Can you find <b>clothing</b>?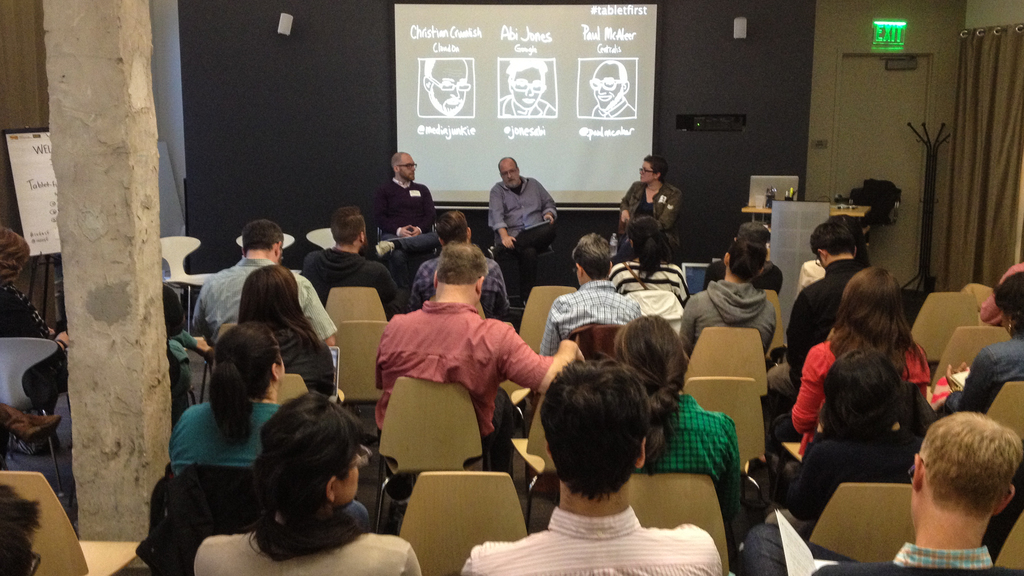
Yes, bounding box: (794,437,929,512).
